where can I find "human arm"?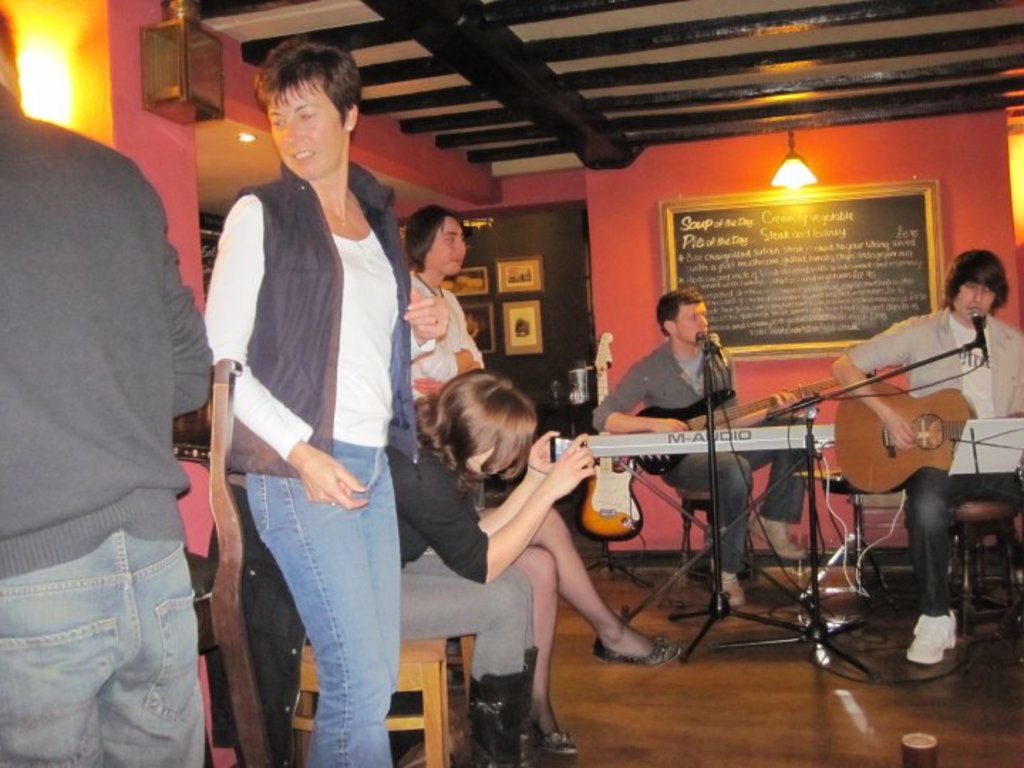
You can find it at {"left": 408, "top": 299, "right": 488, "bottom": 397}.
